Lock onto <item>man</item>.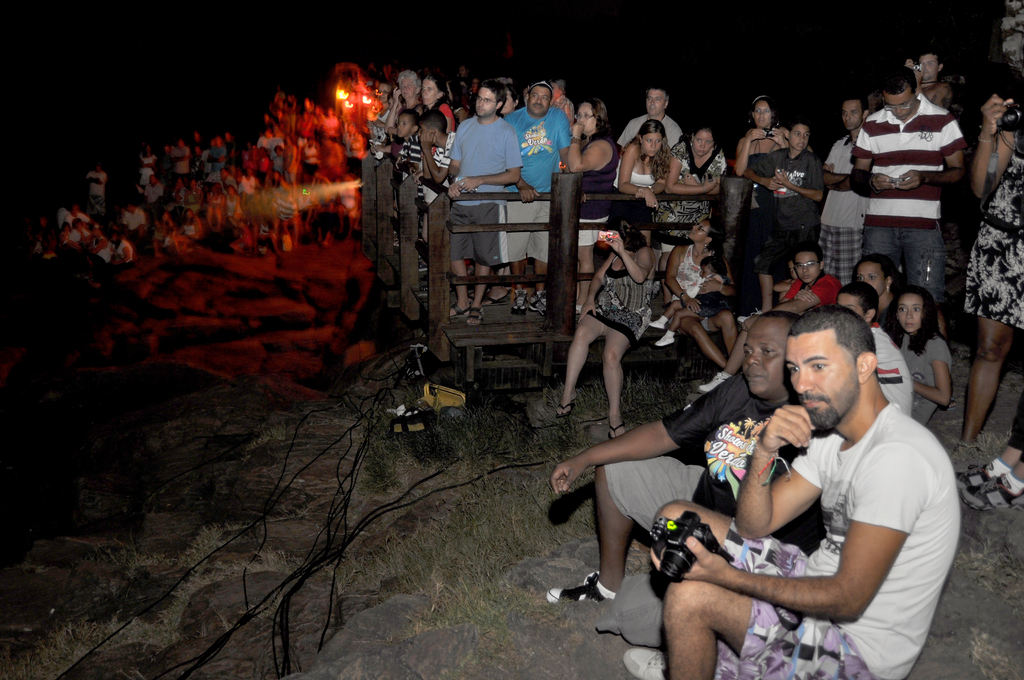
Locked: 900/51/952/106.
